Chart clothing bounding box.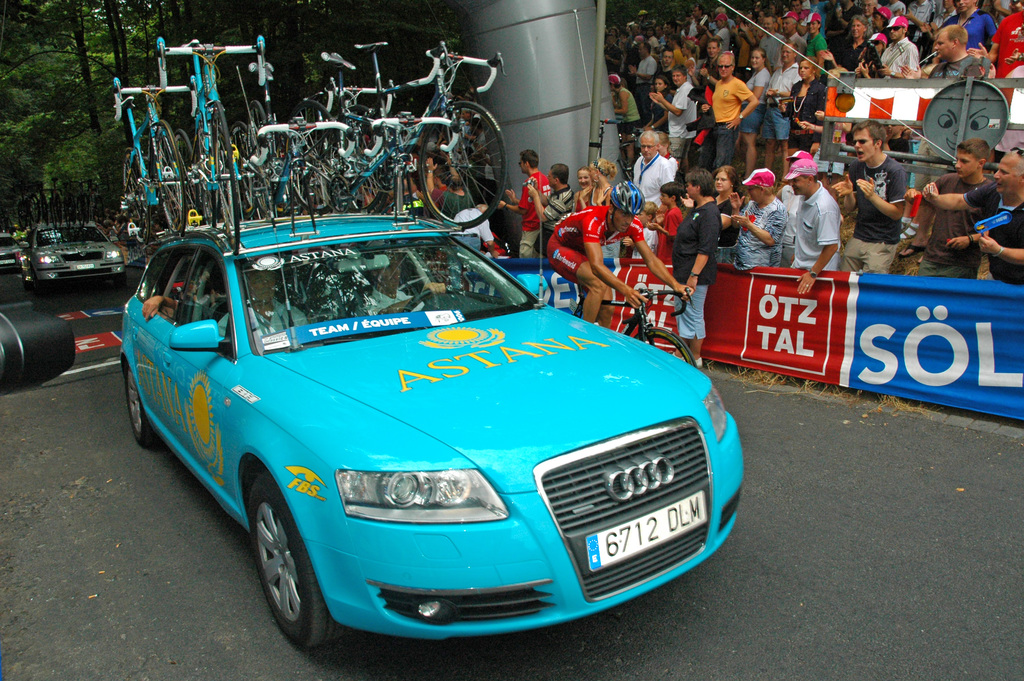
Charted: <region>764, 56, 801, 142</region>.
